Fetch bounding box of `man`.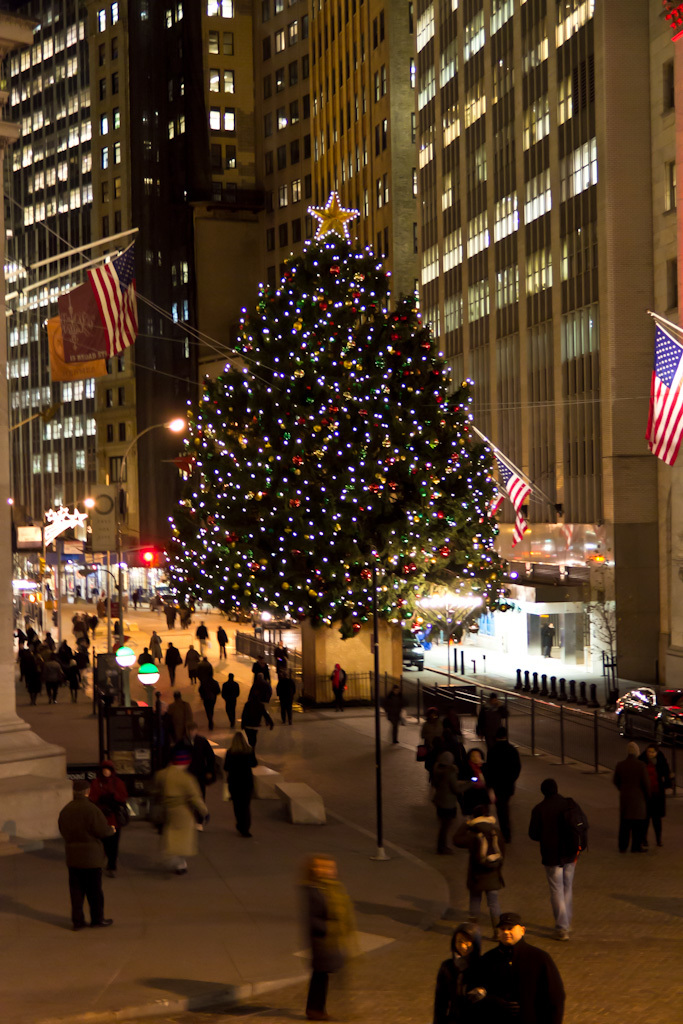
Bbox: bbox=[616, 744, 648, 861].
